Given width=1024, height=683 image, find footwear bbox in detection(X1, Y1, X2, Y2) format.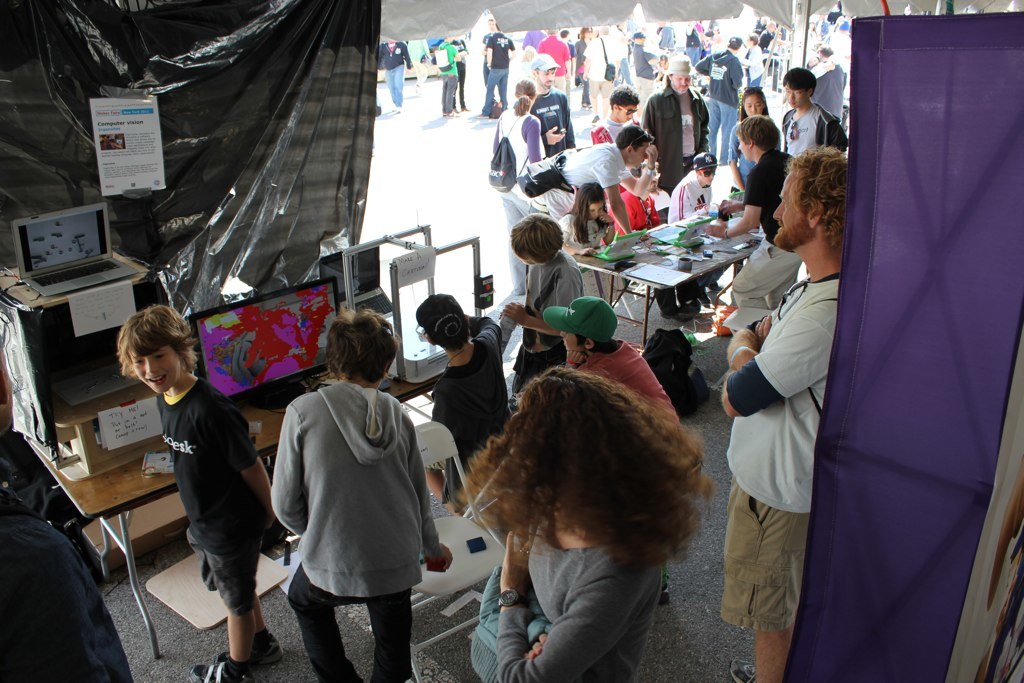
detection(586, 97, 594, 110).
